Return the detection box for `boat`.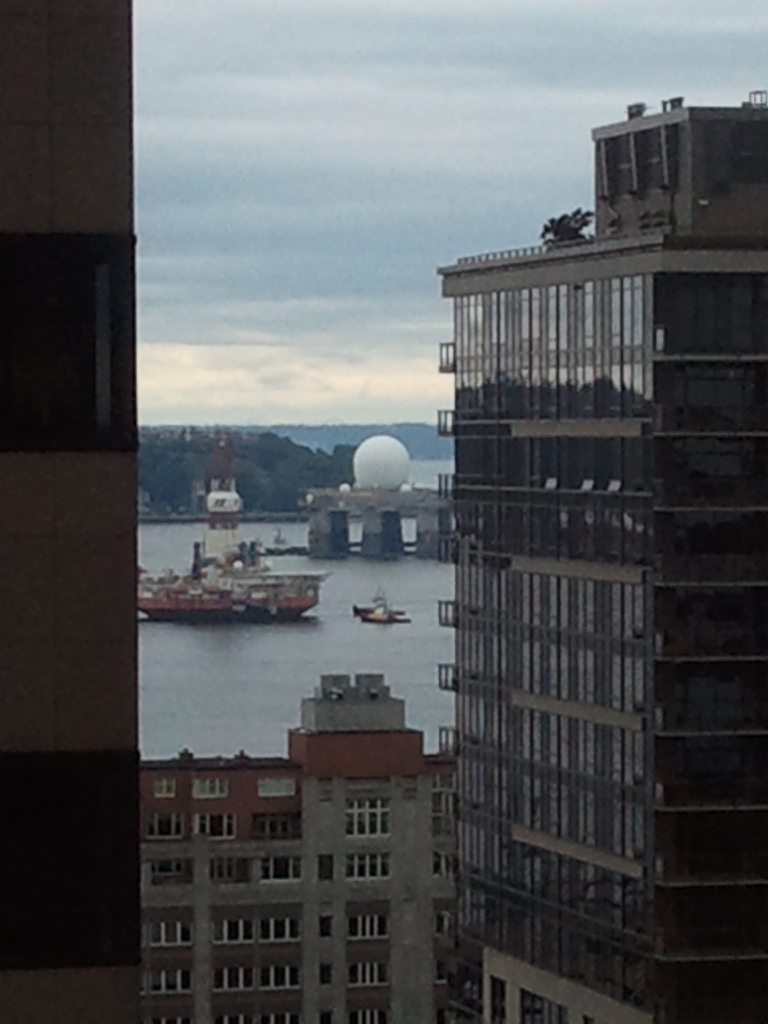
rect(359, 612, 408, 628).
